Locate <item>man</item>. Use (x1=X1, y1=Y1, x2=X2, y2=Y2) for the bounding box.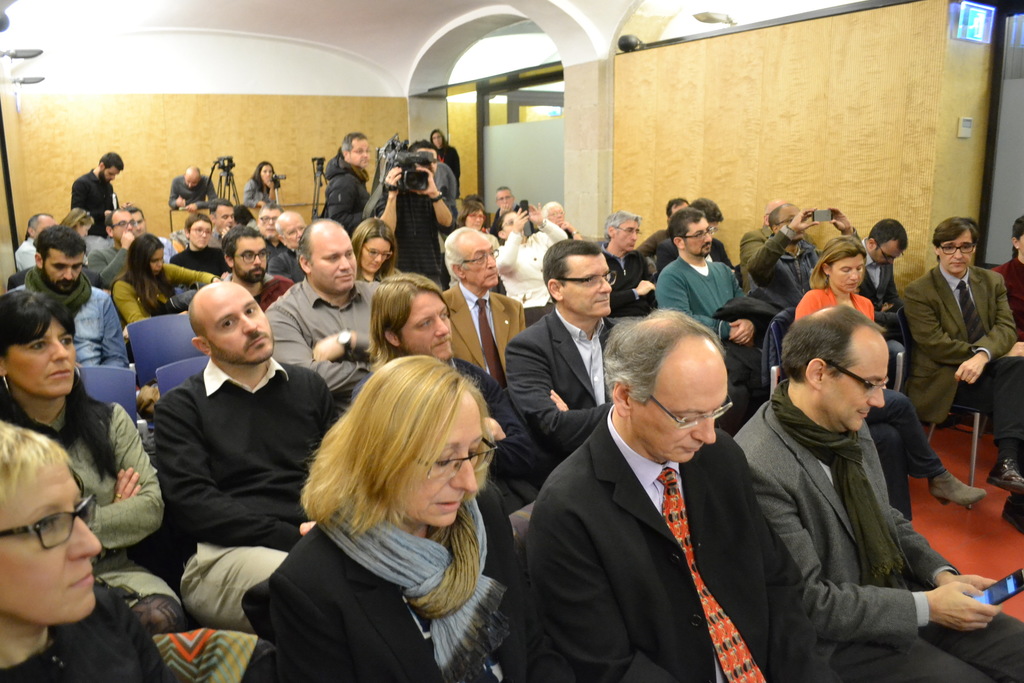
(x1=853, y1=217, x2=913, y2=358).
